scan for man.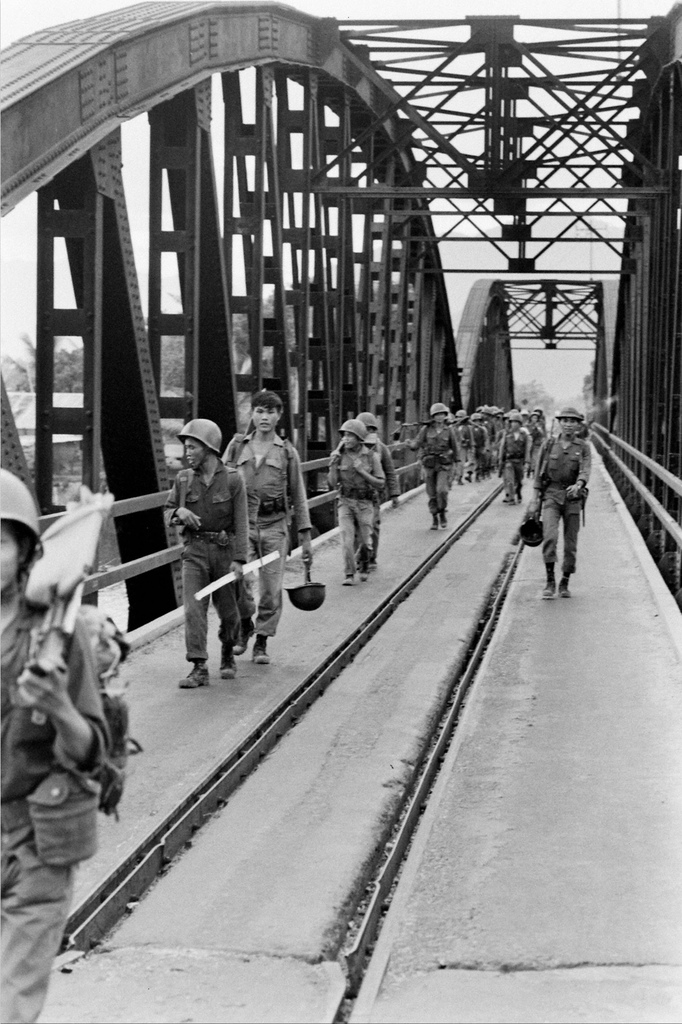
Scan result: [326, 406, 386, 588].
